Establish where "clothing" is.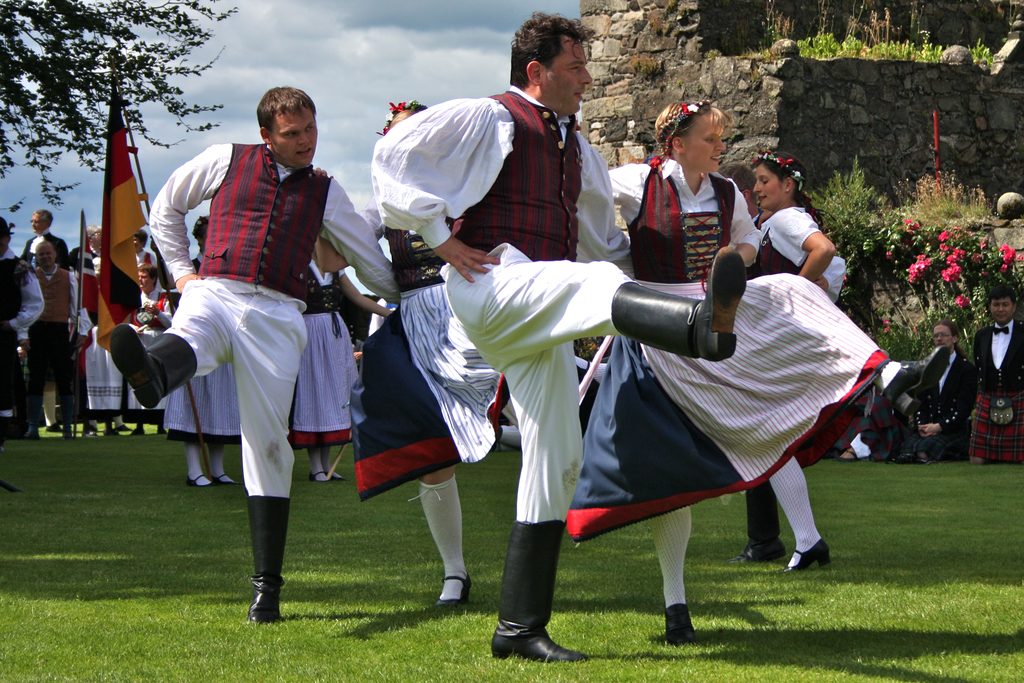
Established at box(370, 81, 632, 646).
